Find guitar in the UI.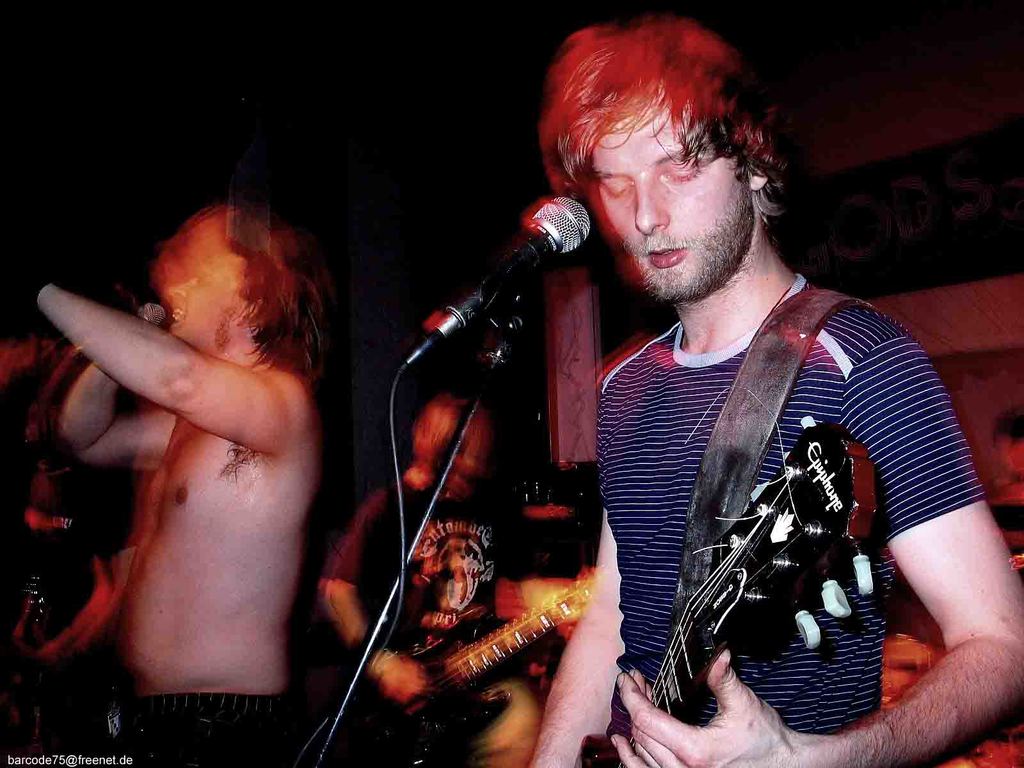
UI element at (313,566,599,767).
